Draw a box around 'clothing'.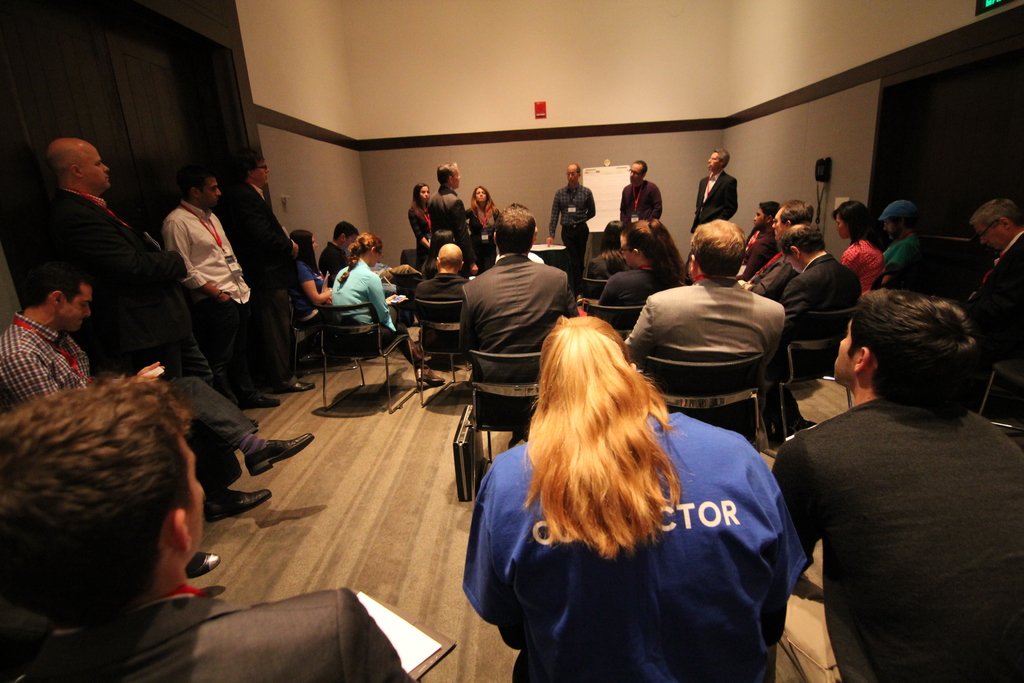
(x1=872, y1=235, x2=927, y2=287).
